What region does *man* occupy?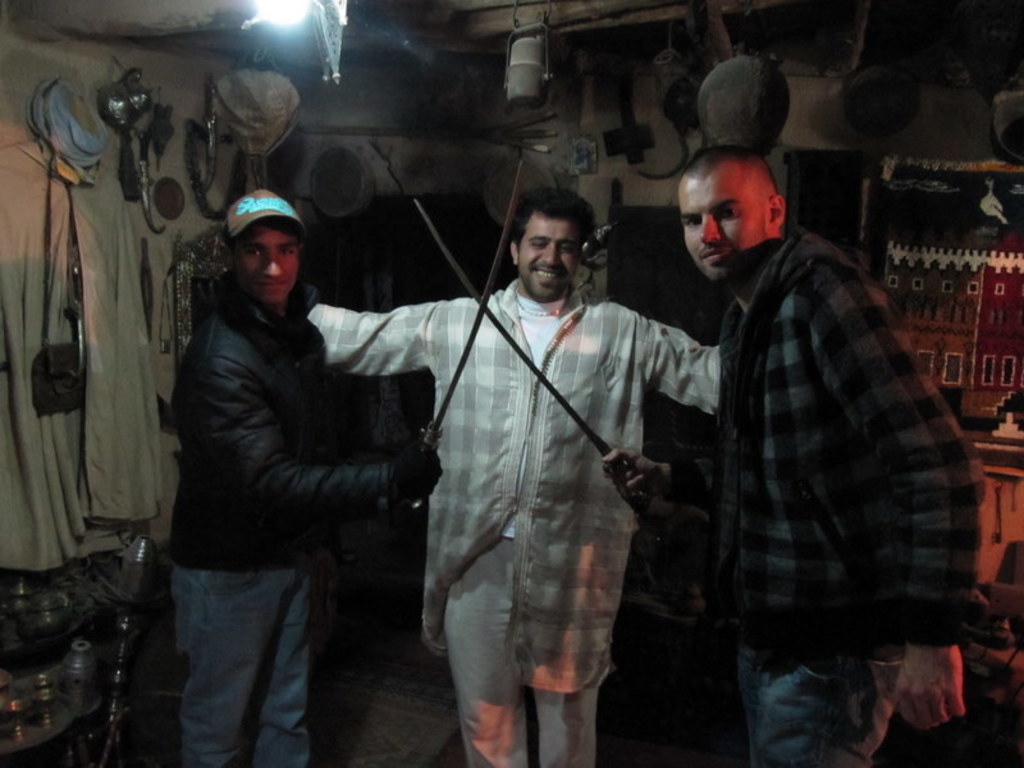
641:108:974:755.
